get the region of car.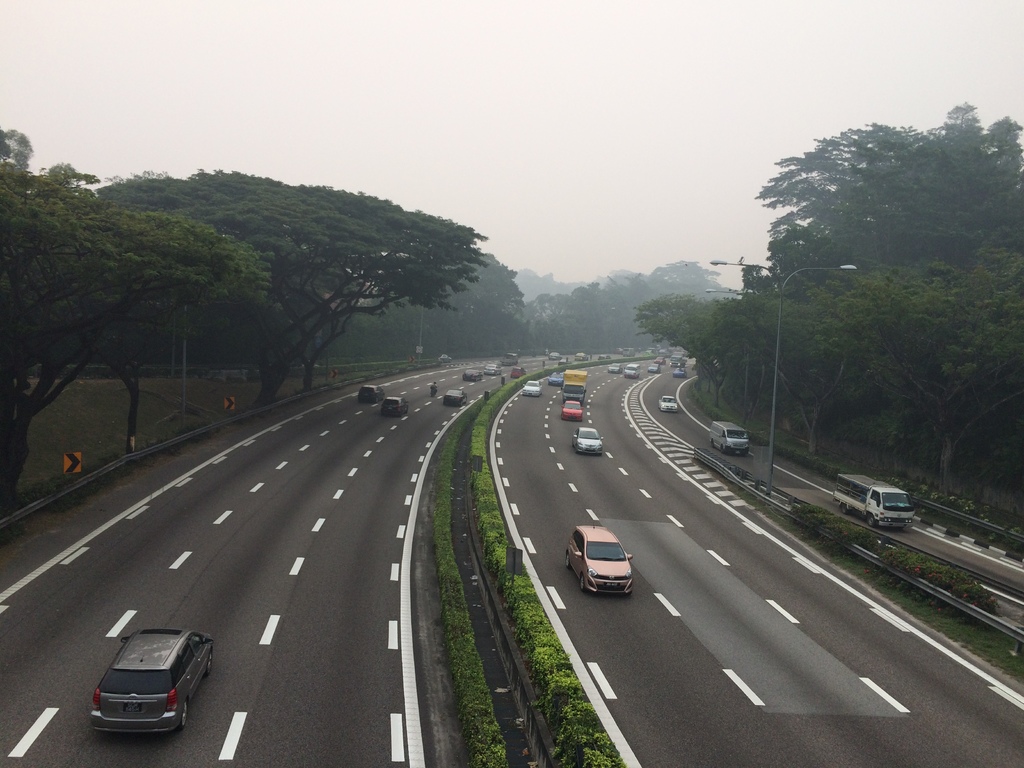
[left=606, top=365, right=620, bottom=372].
